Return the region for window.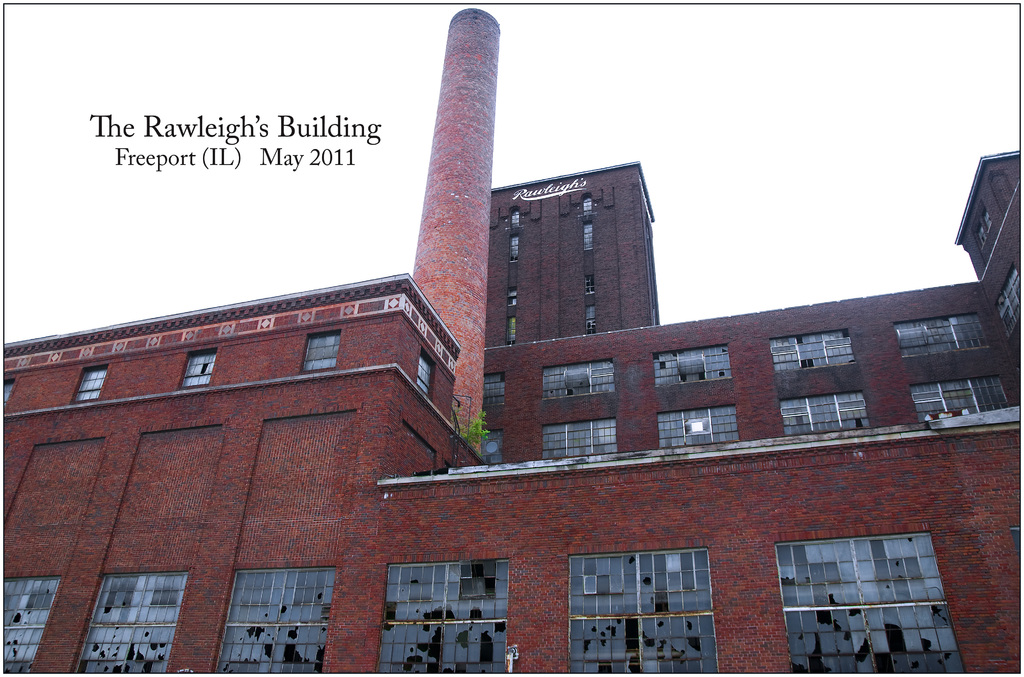
box(211, 569, 333, 673).
